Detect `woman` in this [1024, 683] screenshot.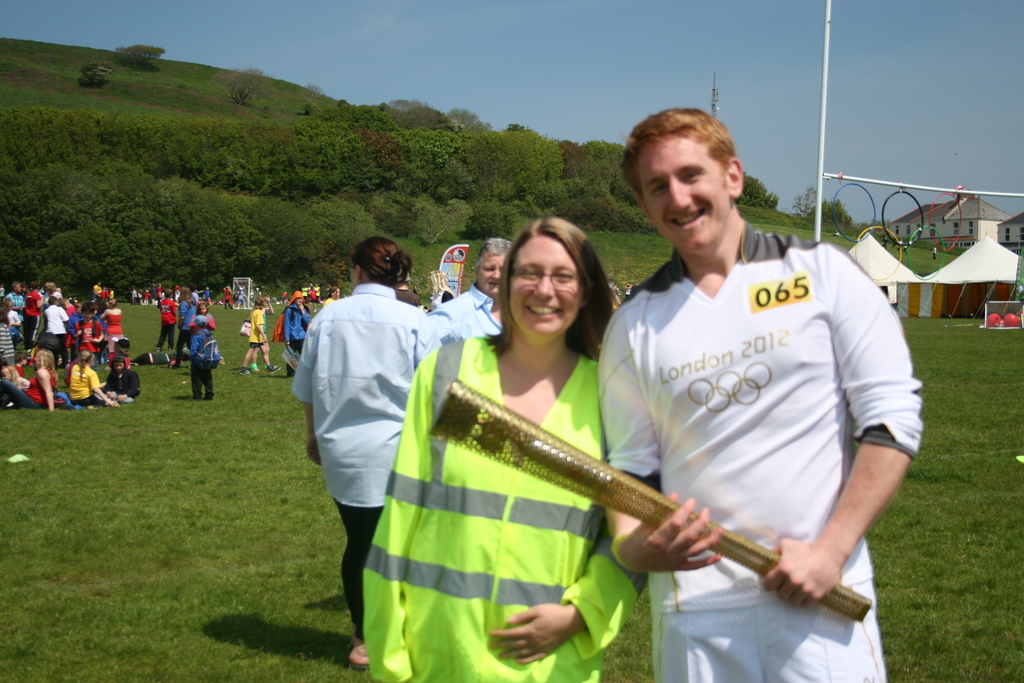
Detection: {"left": 173, "top": 290, "right": 194, "bottom": 373}.
